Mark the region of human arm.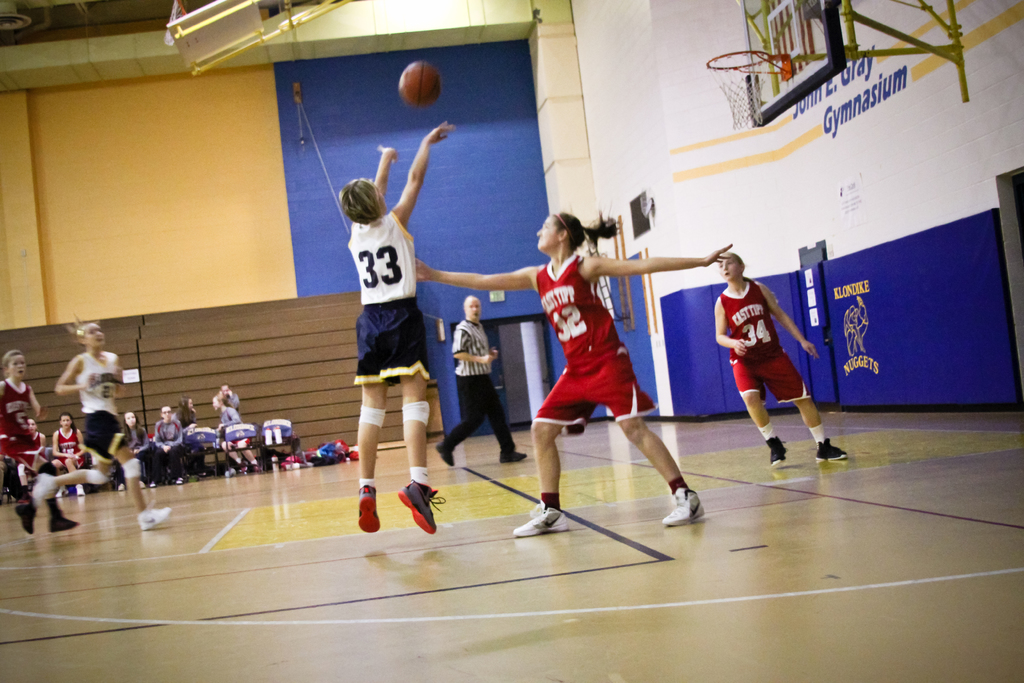
Region: Rect(161, 424, 179, 443).
